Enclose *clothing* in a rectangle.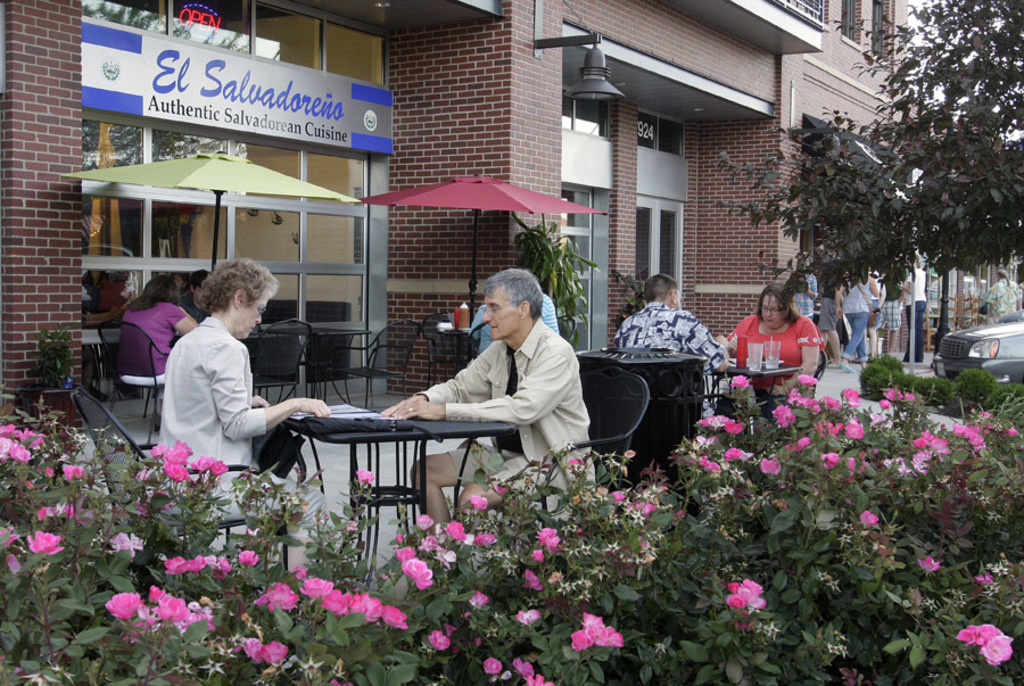
bbox(415, 312, 594, 513).
